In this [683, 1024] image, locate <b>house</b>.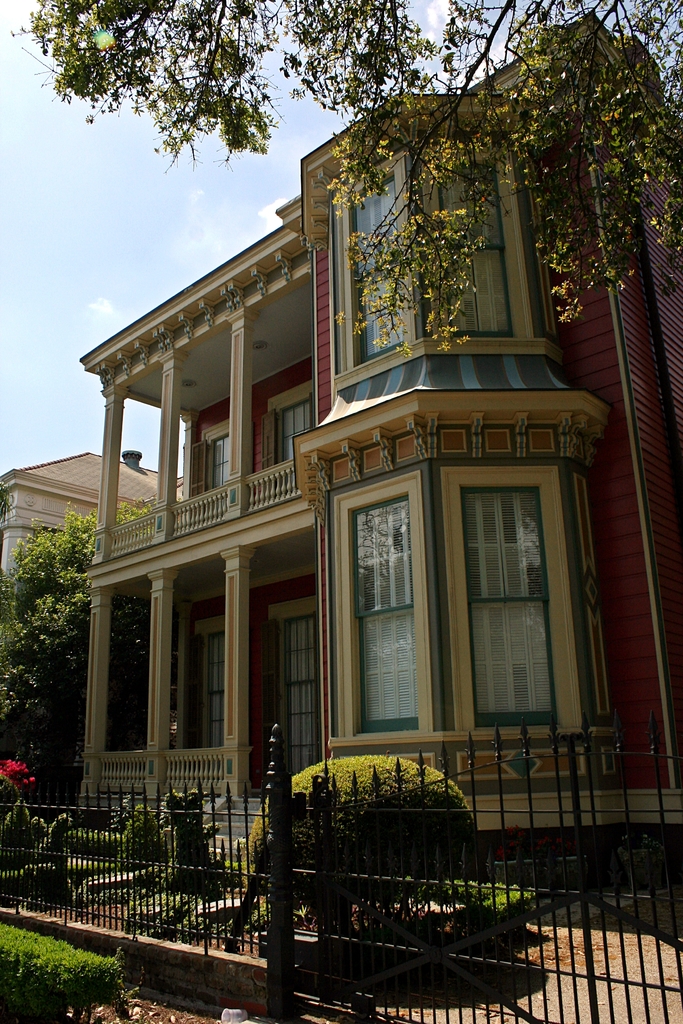
Bounding box: [0,440,180,641].
